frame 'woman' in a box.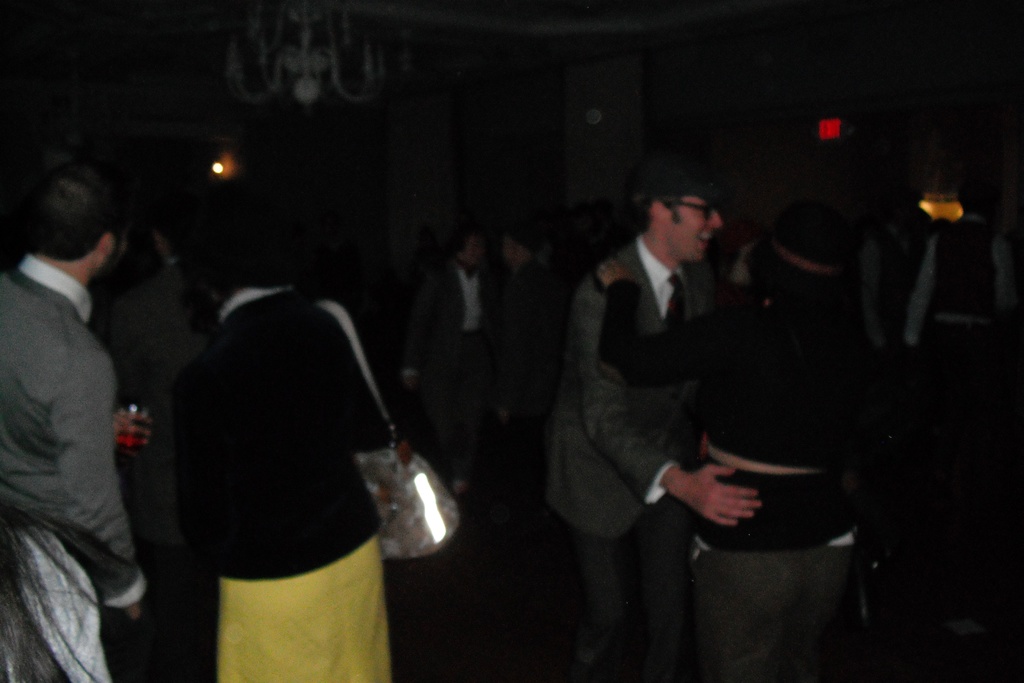
164/204/398/675.
